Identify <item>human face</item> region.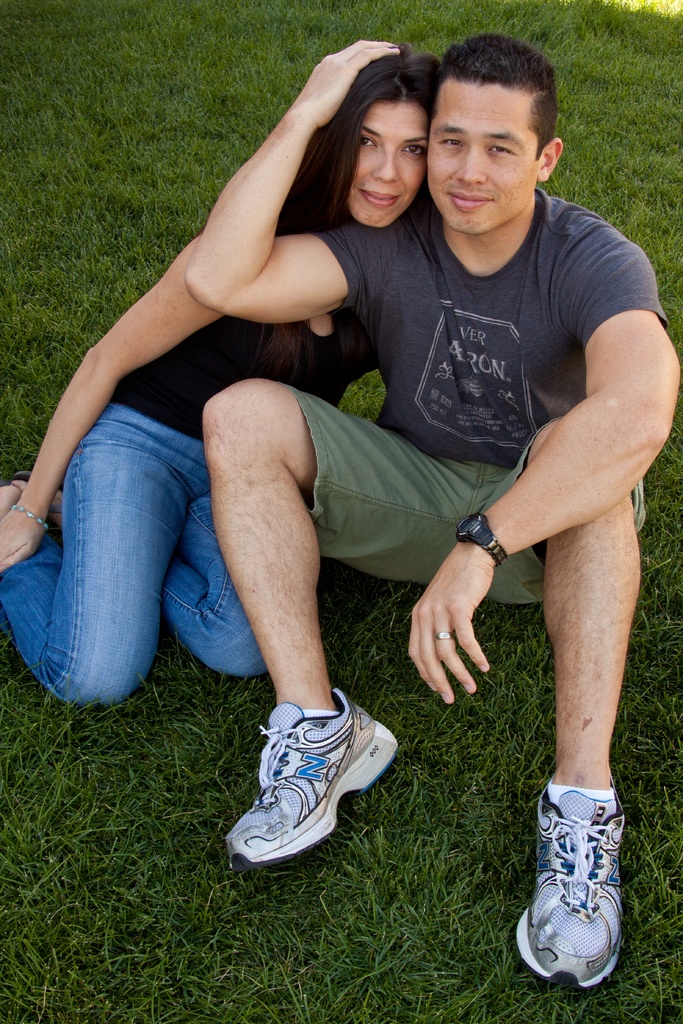
Region: [355, 102, 439, 227].
